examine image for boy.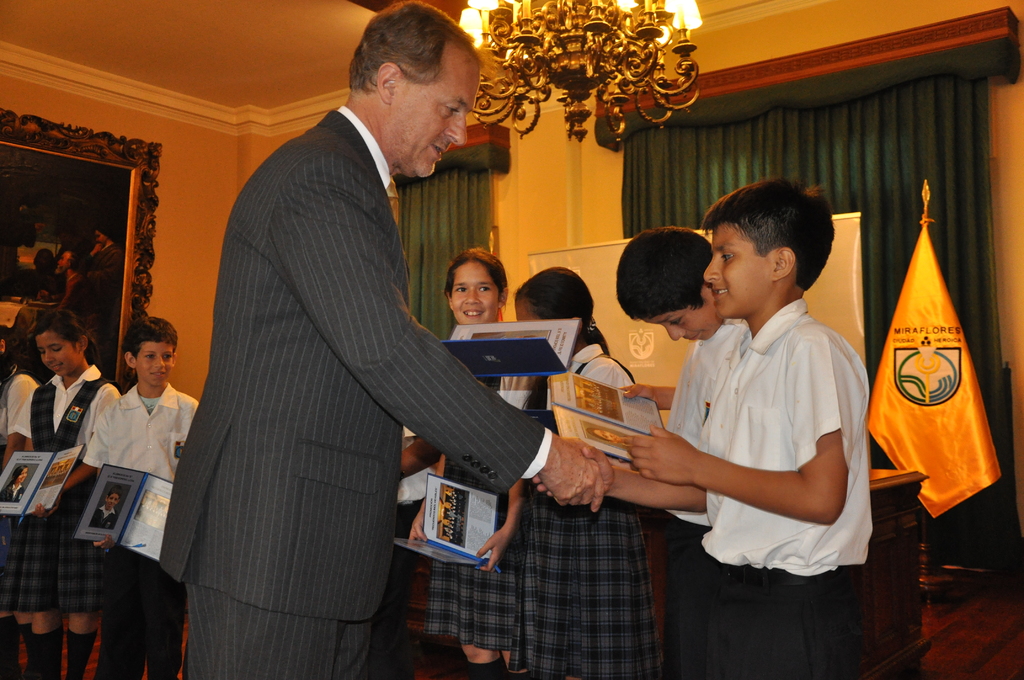
Examination result: locate(92, 485, 119, 530).
